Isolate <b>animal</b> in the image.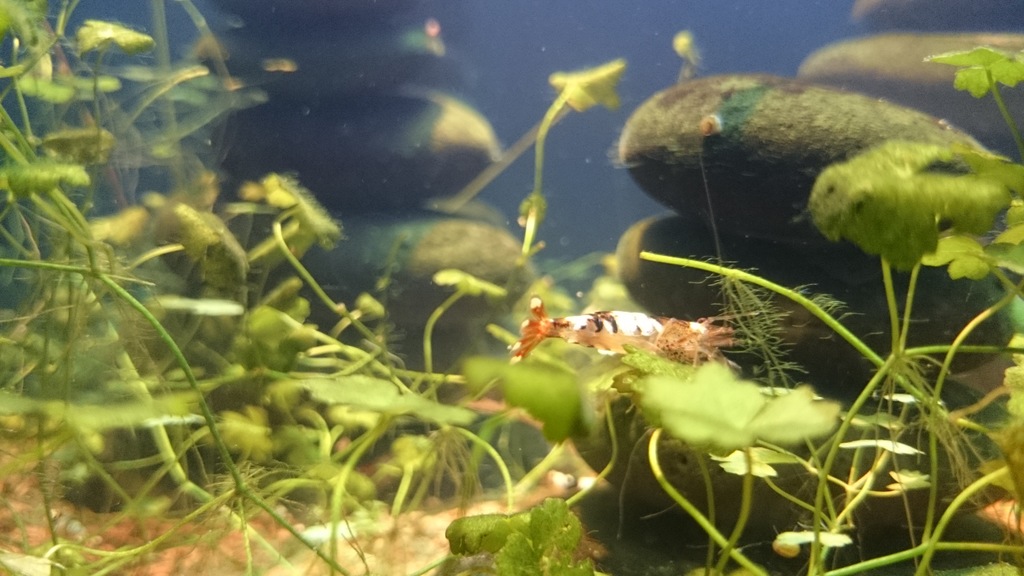
Isolated region: 508/293/742/371.
